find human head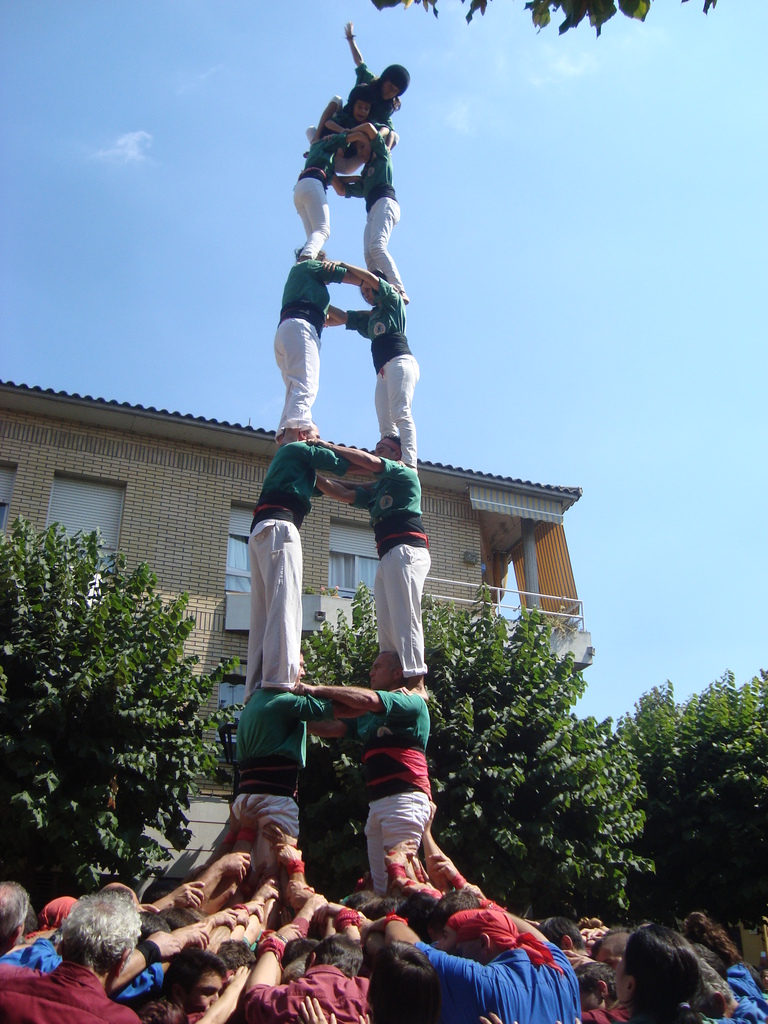
372/431/407/468
